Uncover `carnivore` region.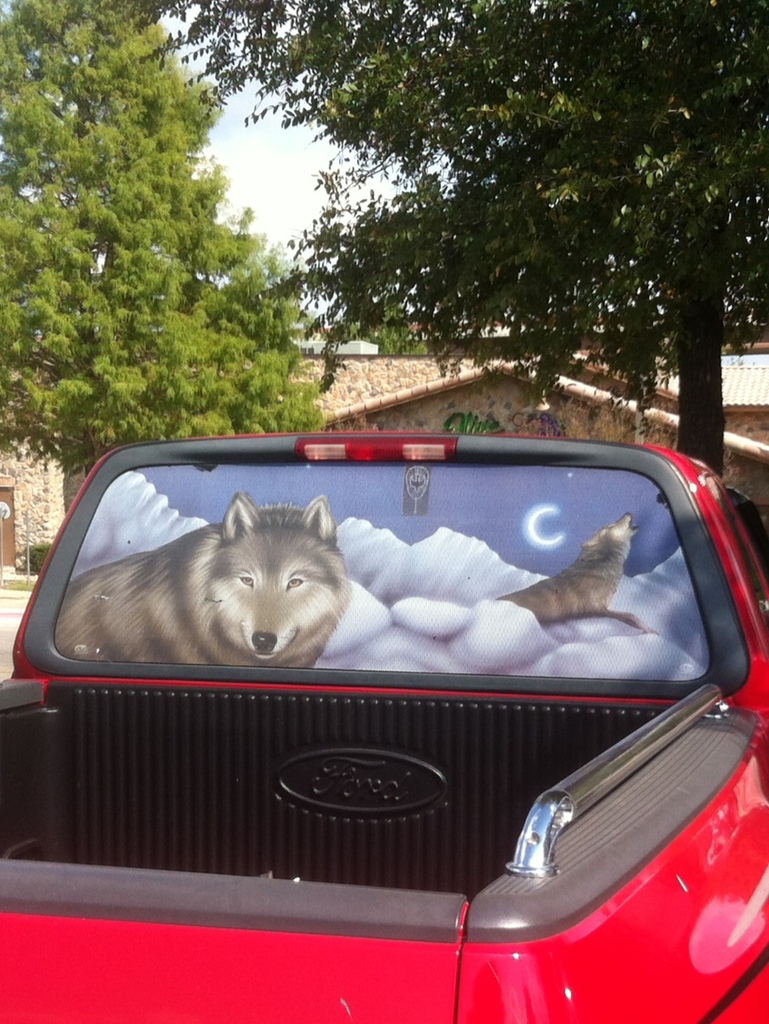
Uncovered: <region>84, 488, 355, 668</region>.
